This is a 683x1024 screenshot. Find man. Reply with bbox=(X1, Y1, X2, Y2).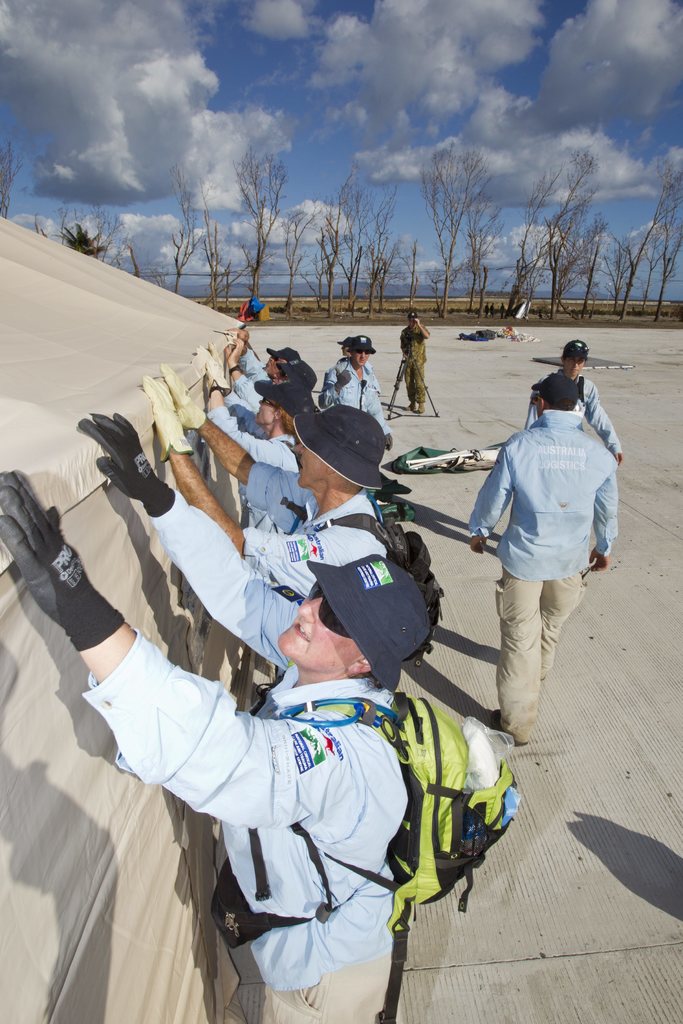
bbox=(1, 410, 428, 1023).
